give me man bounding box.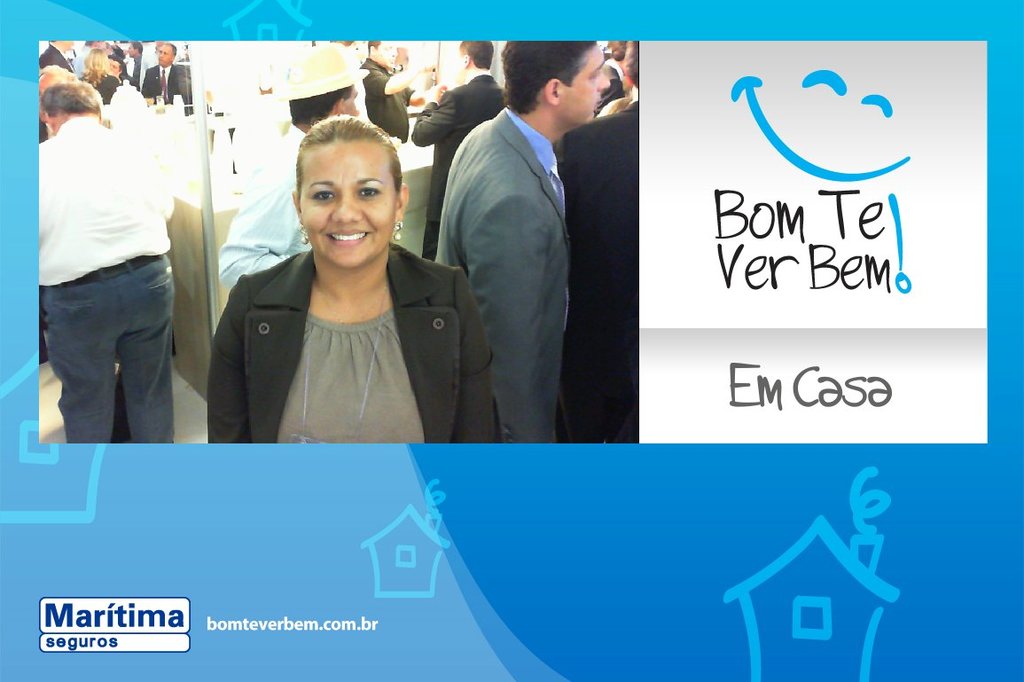
139 45 191 106.
